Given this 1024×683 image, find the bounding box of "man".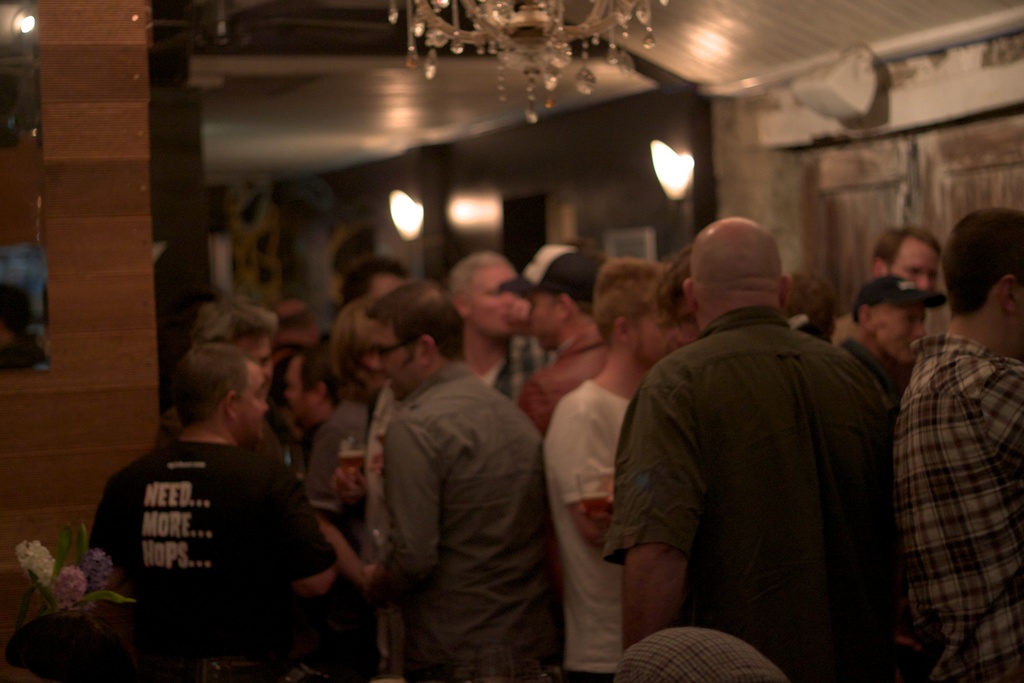
left=601, top=220, right=892, bottom=682.
